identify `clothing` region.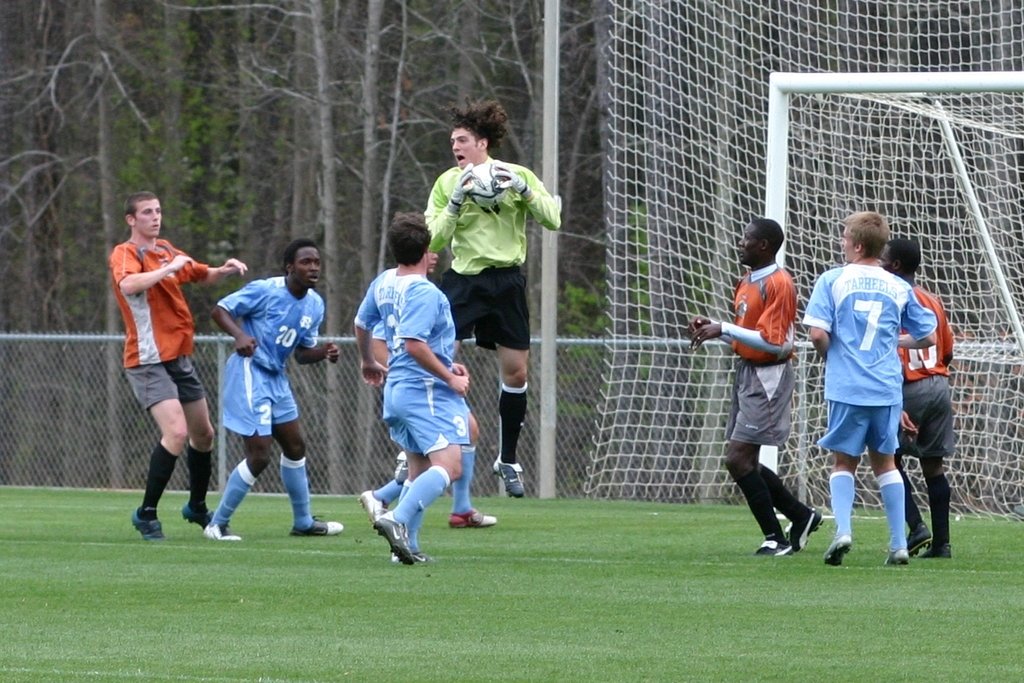
Region: (left=818, top=230, right=938, bottom=539).
